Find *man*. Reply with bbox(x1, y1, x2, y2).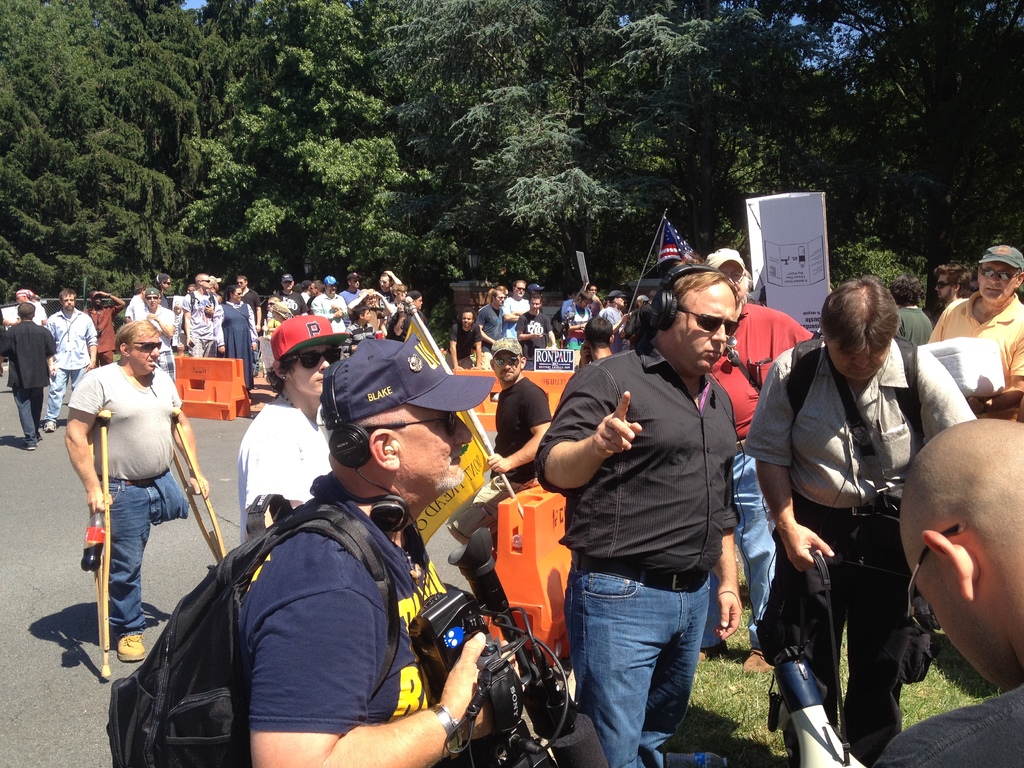
bbox(310, 280, 323, 307).
